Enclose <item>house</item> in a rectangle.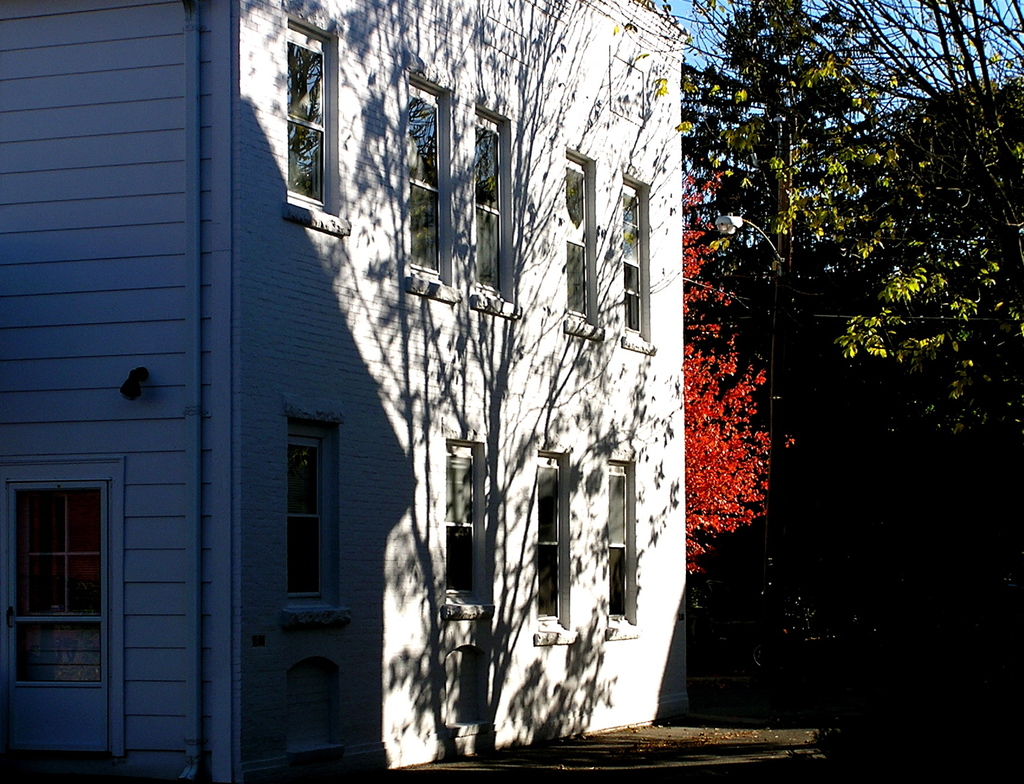
0 0 699 783.
